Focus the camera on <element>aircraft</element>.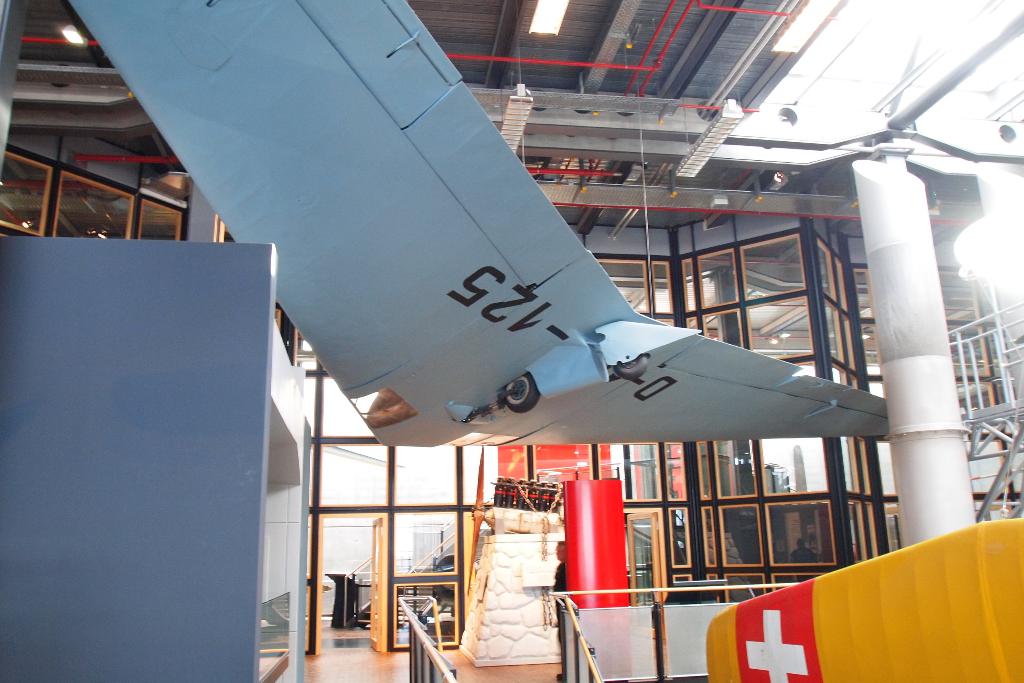
Focus region: [x1=65, y1=0, x2=905, y2=449].
